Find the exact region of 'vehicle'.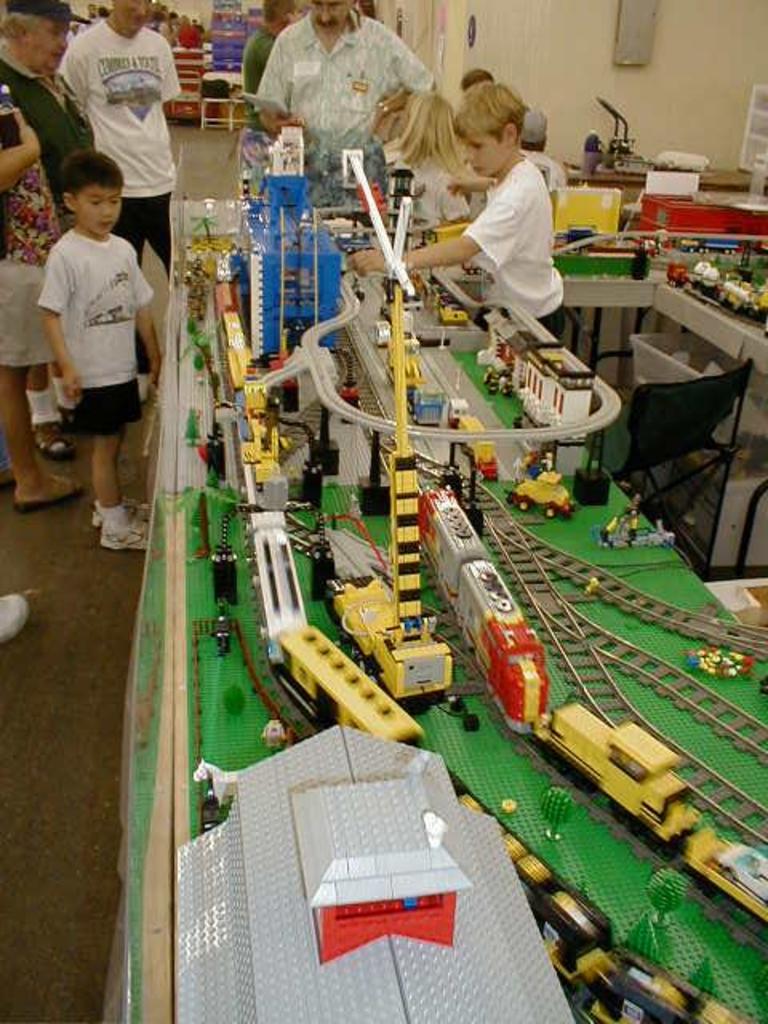
Exact region: detection(211, 254, 766, 1022).
